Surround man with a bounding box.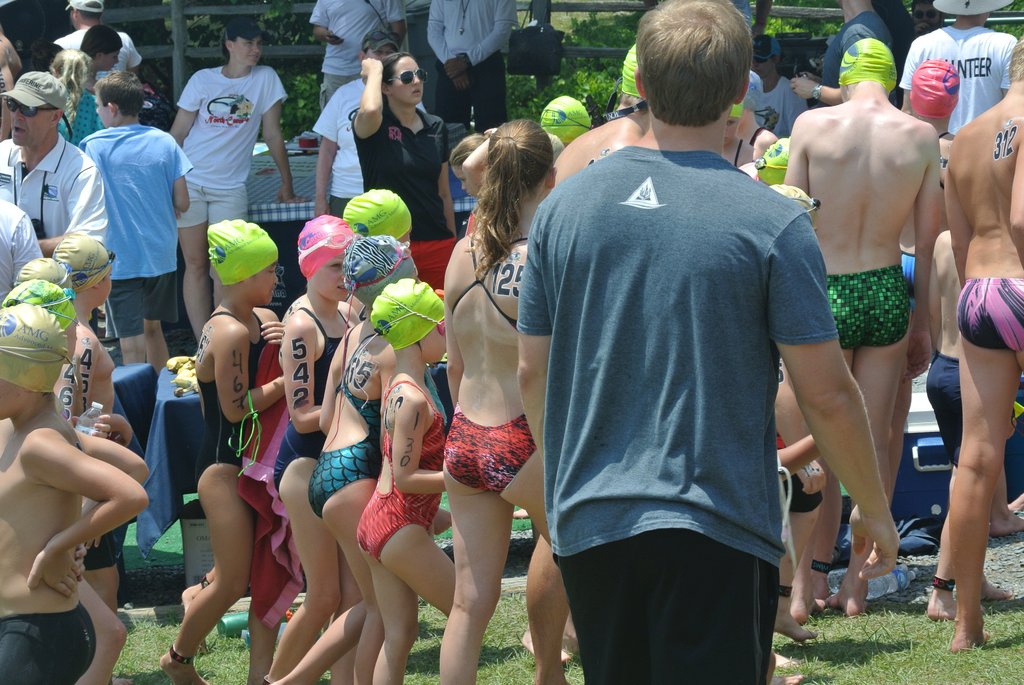
309,30,428,216.
